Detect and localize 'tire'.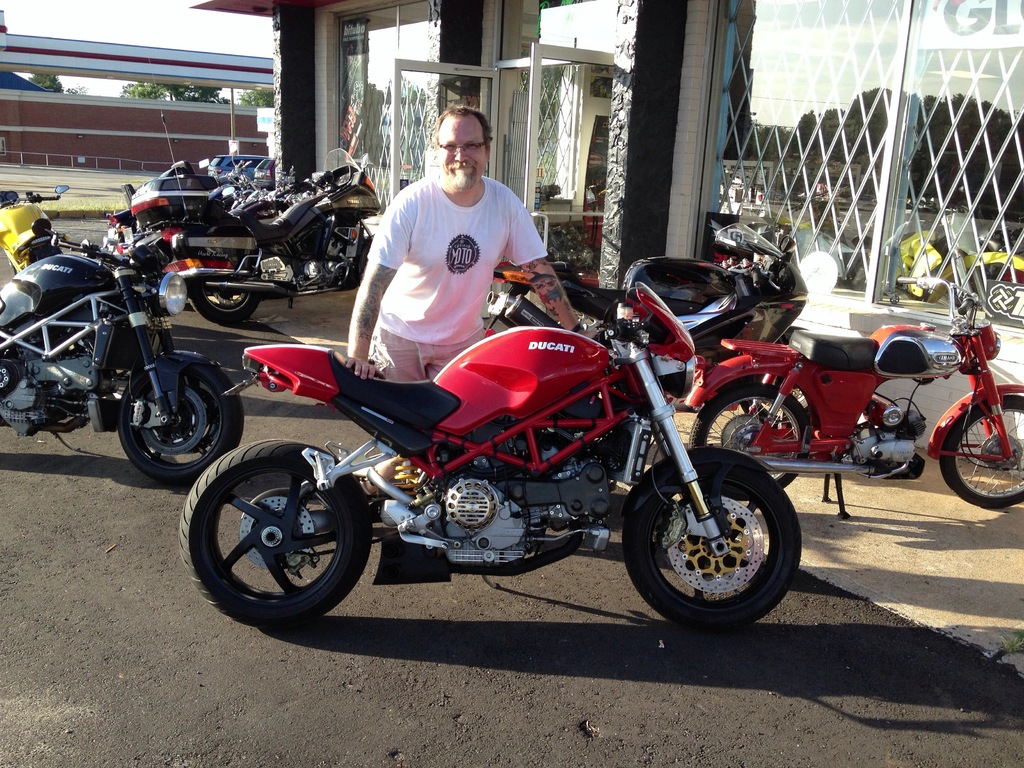
Localized at (left=689, top=383, right=811, bottom=499).
